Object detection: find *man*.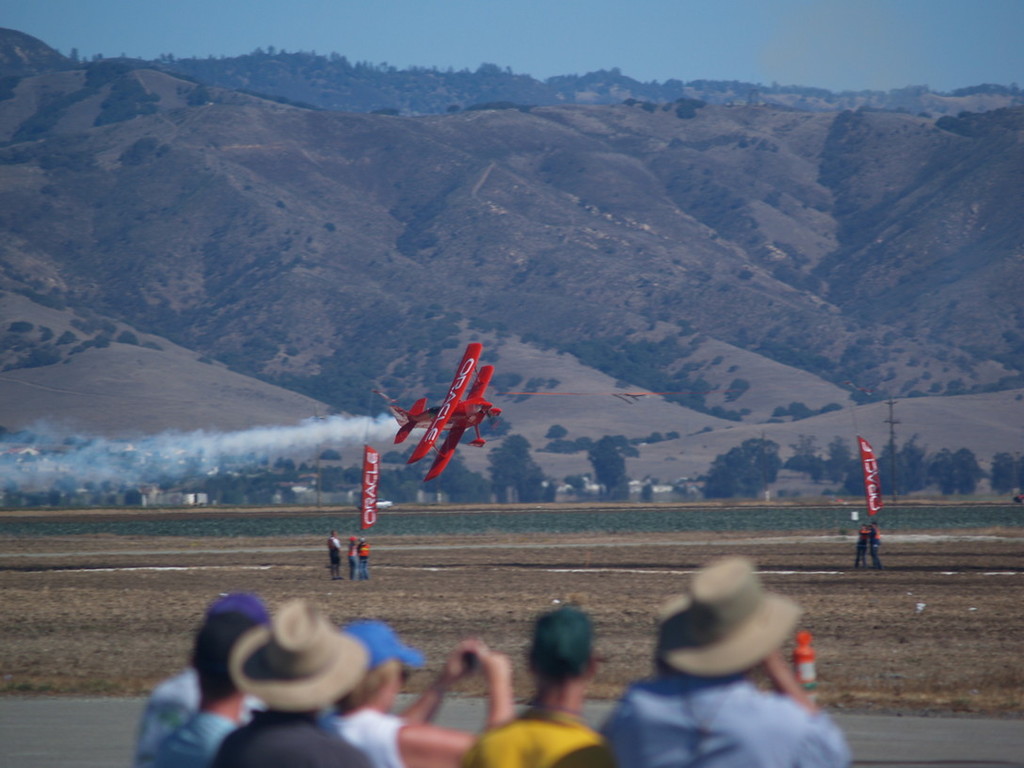
<box>147,591,260,741</box>.
